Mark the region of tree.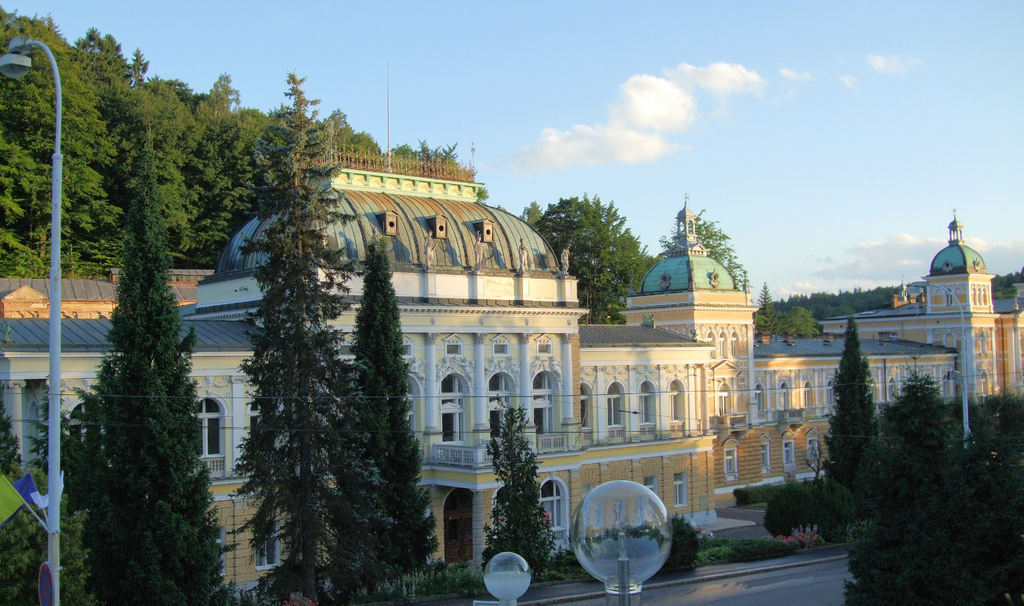
Region: crop(772, 307, 817, 340).
